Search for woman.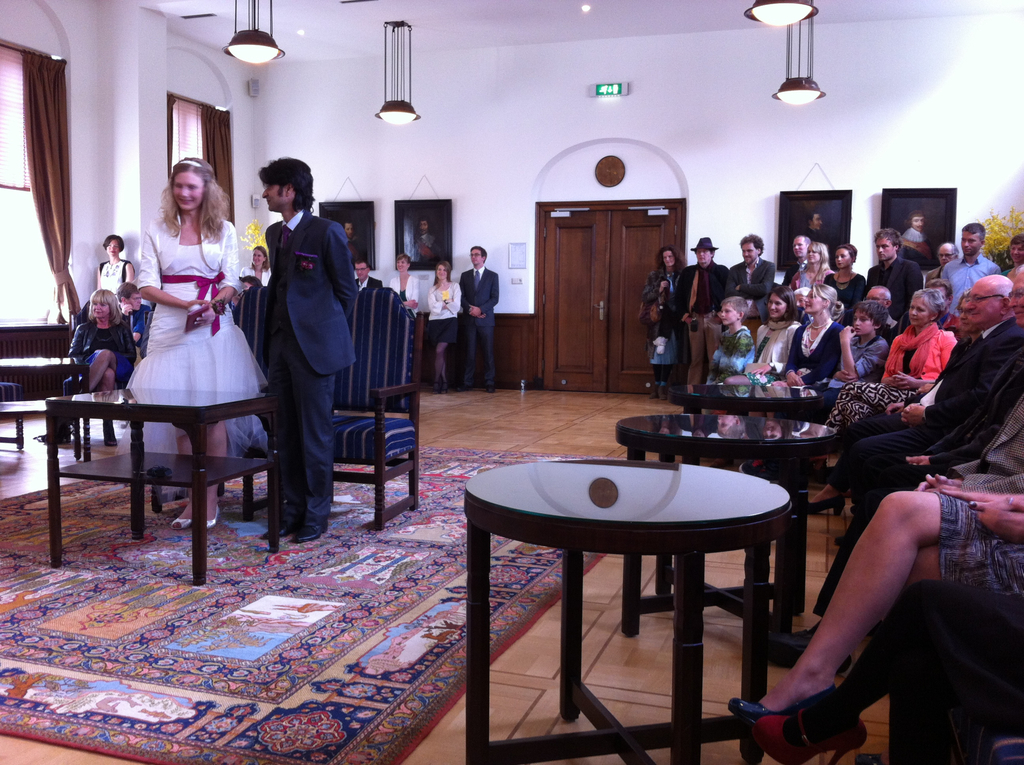
Found at l=73, t=200, r=278, b=559.
